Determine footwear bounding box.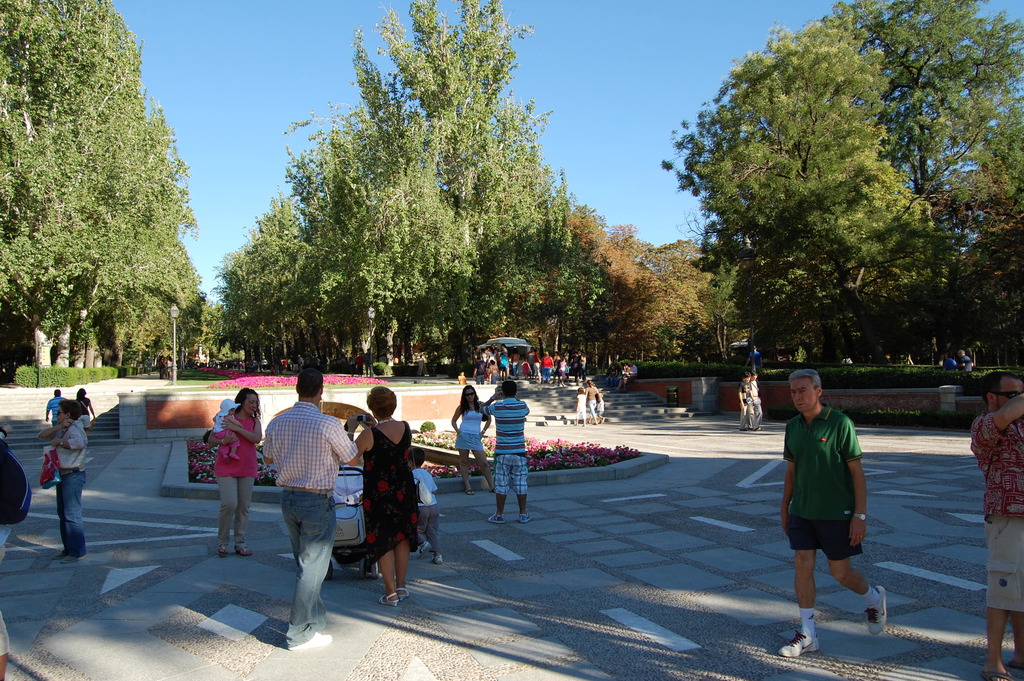
Determined: (780, 621, 823, 657).
